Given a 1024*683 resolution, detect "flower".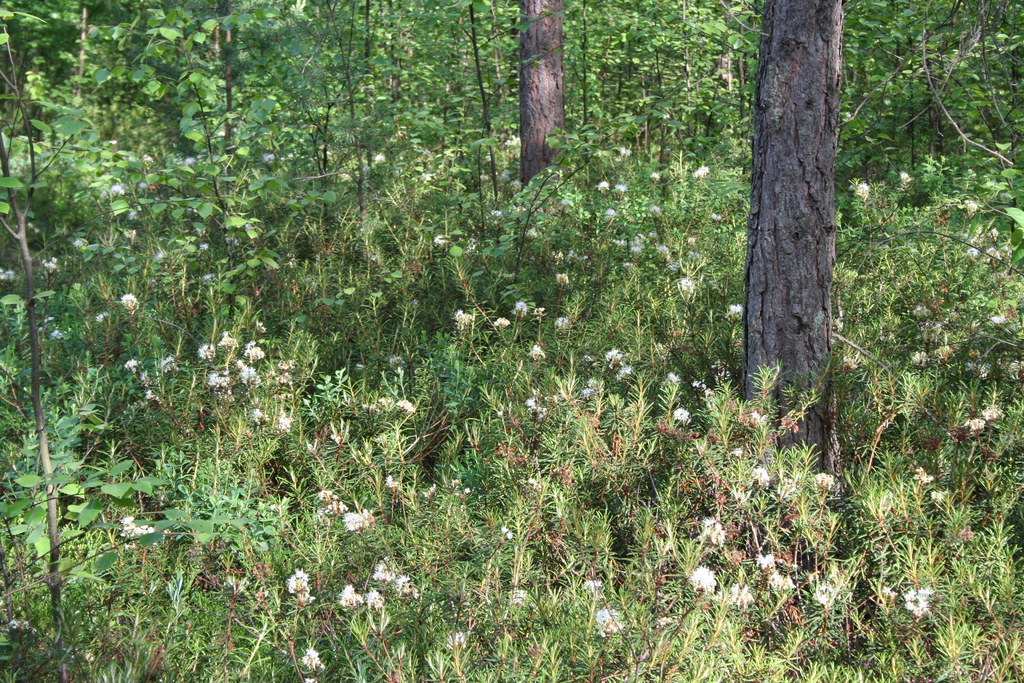
bbox=[584, 574, 607, 607].
